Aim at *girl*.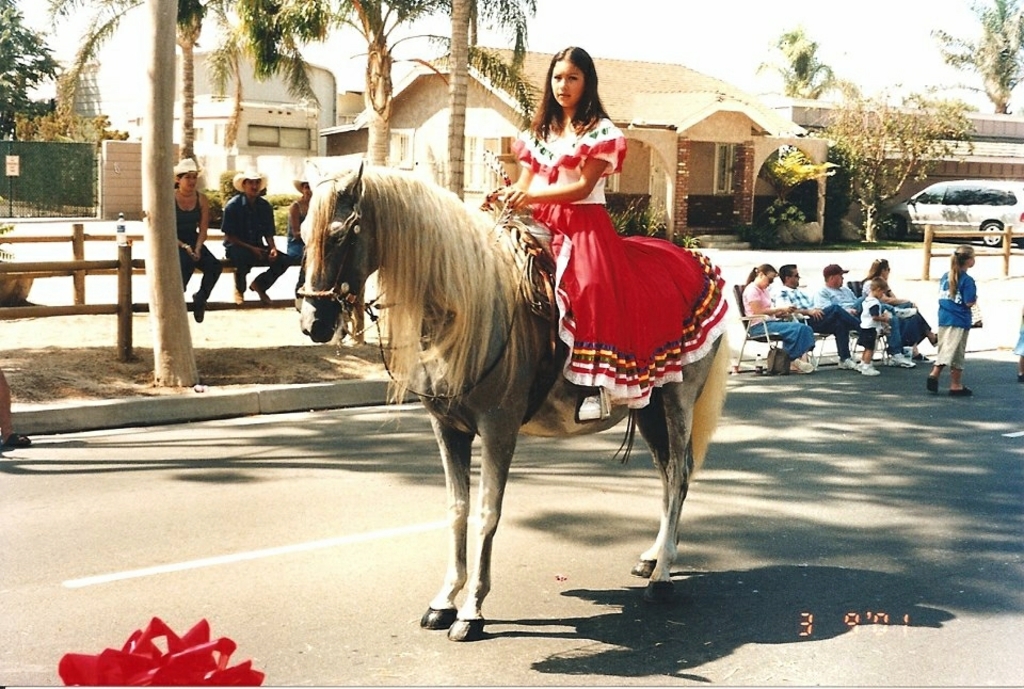
Aimed at locate(926, 243, 974, 401).
